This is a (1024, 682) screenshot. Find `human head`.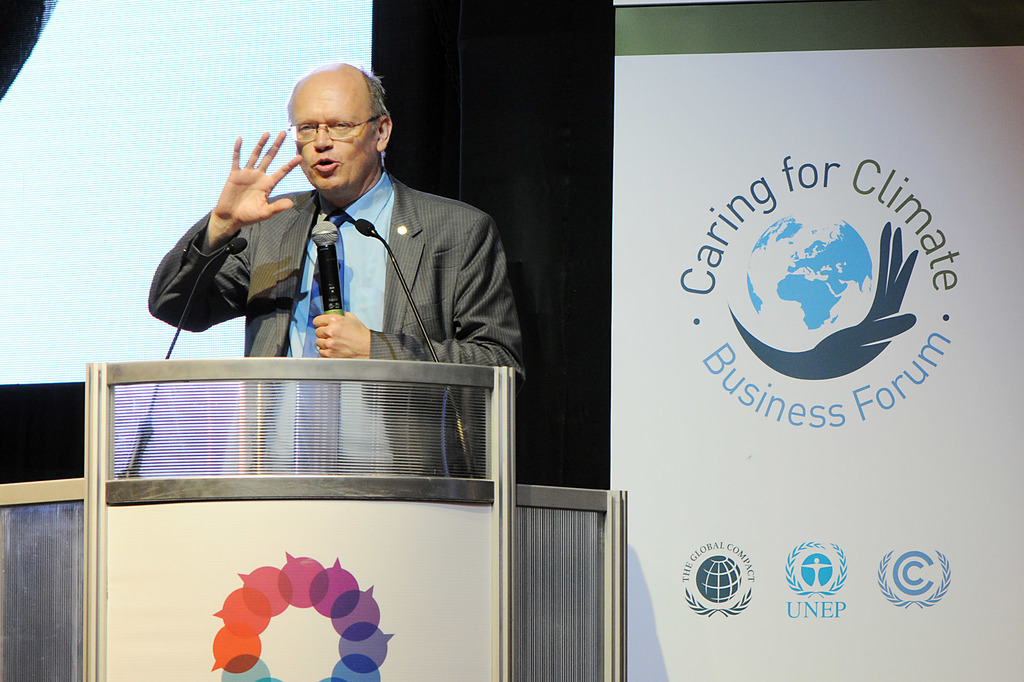
Bounding box: pyautogui.locateOnScreen(272, 59, 390, 186).
